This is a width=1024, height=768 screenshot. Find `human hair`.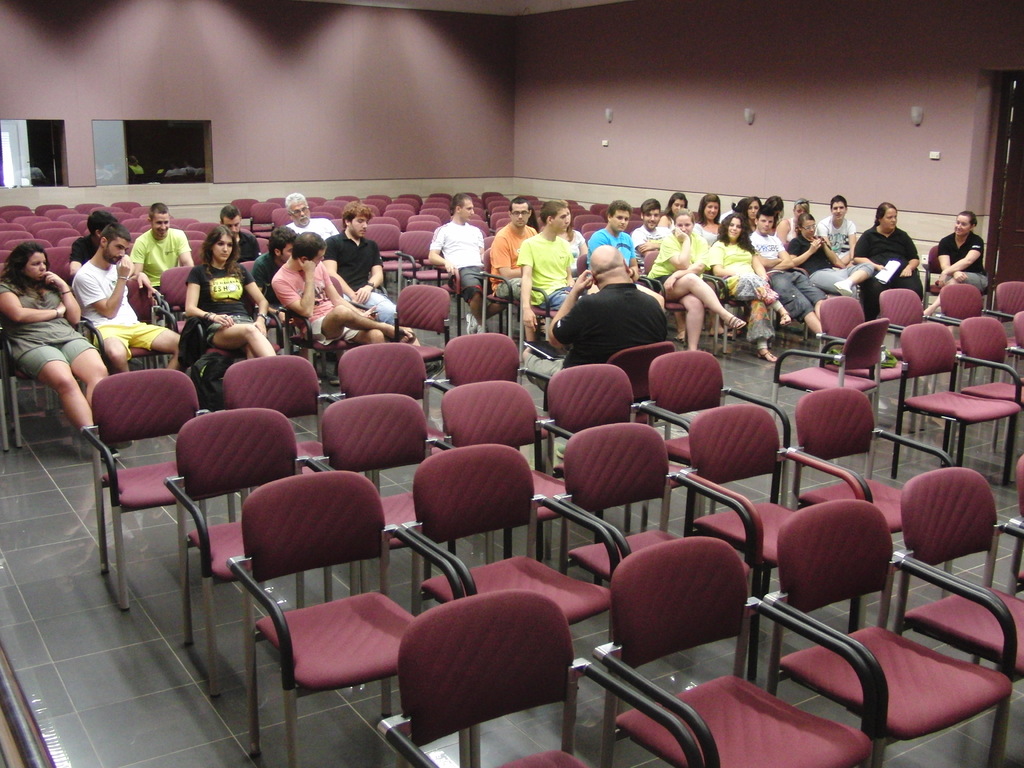
Bounding box: 607/204/630/214.
